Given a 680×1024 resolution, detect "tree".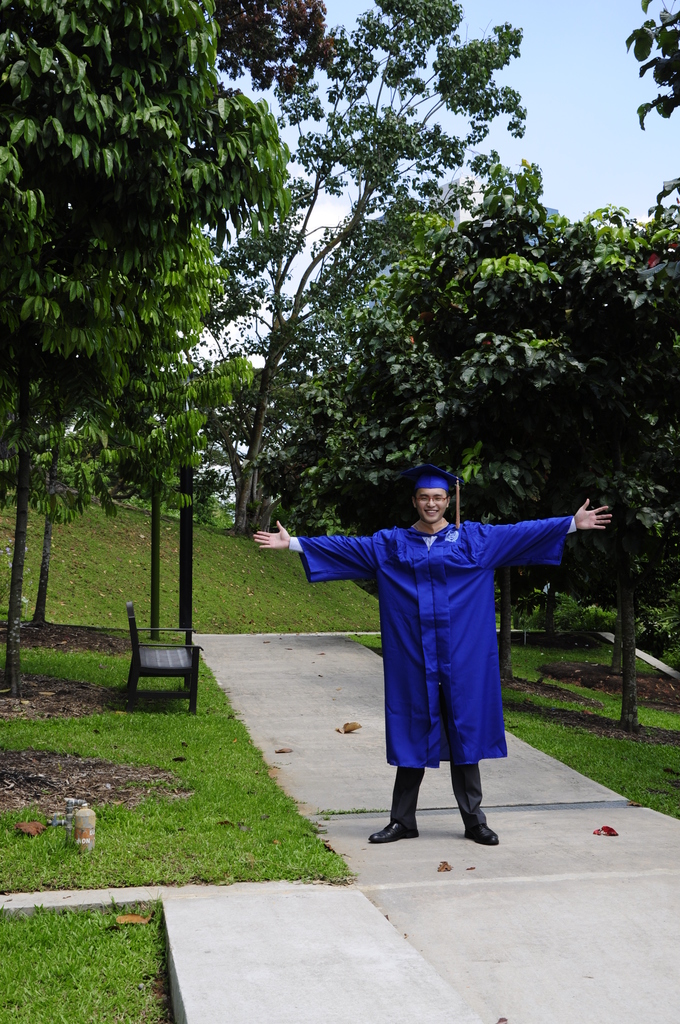
[left=623, top=0, right=679, bottom=134].
